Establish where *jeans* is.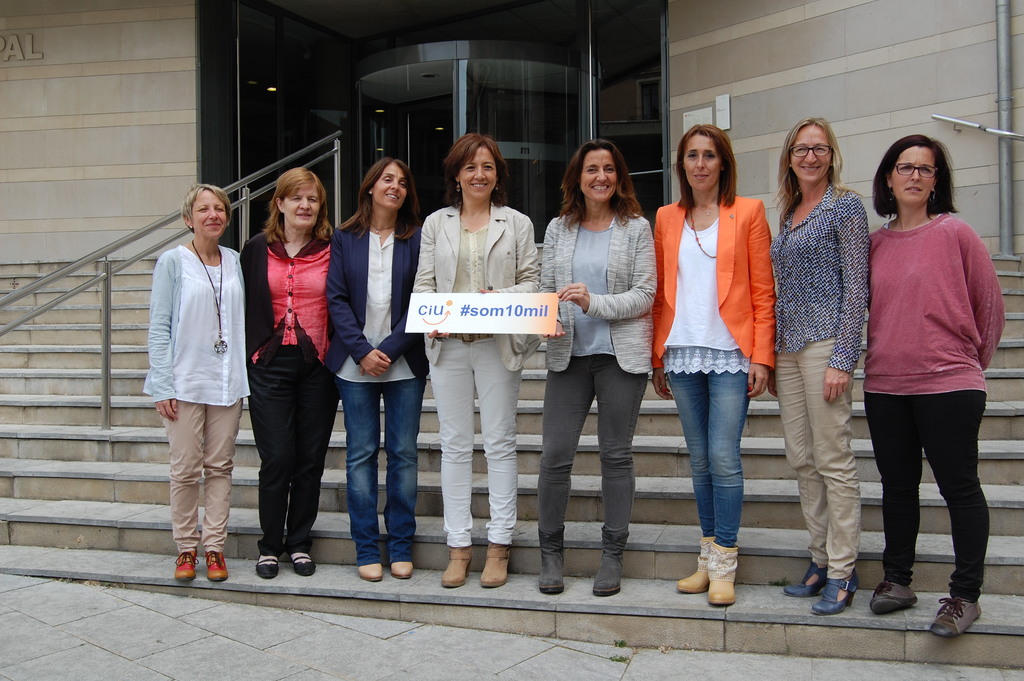
Established at [862, 387, 988, 600].
